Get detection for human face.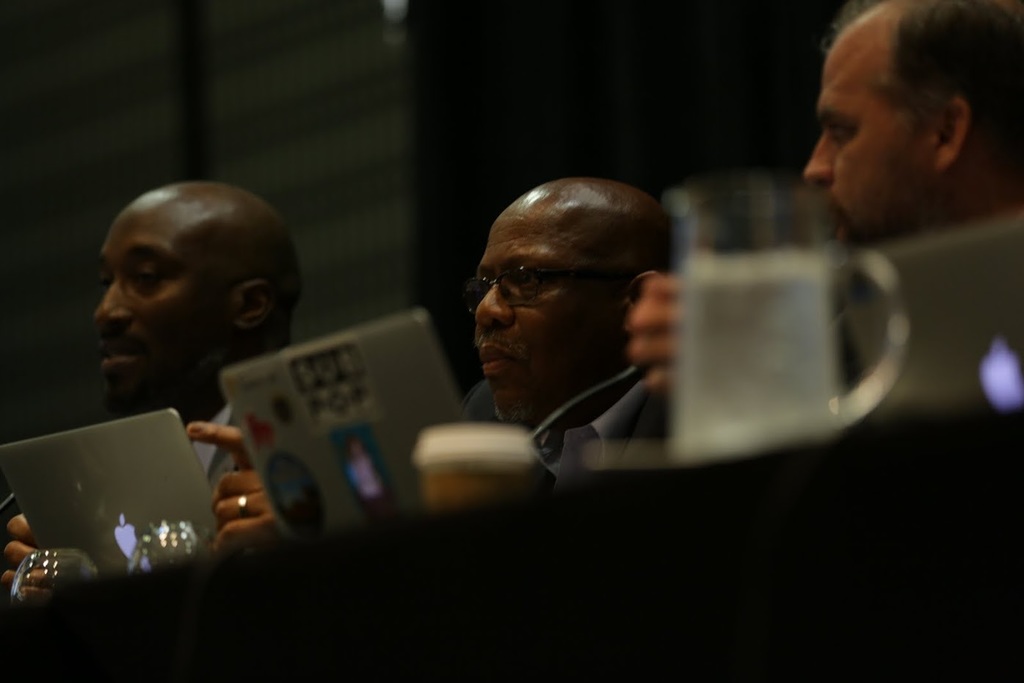
Detection: Rect(473, 220, 626, 424).
